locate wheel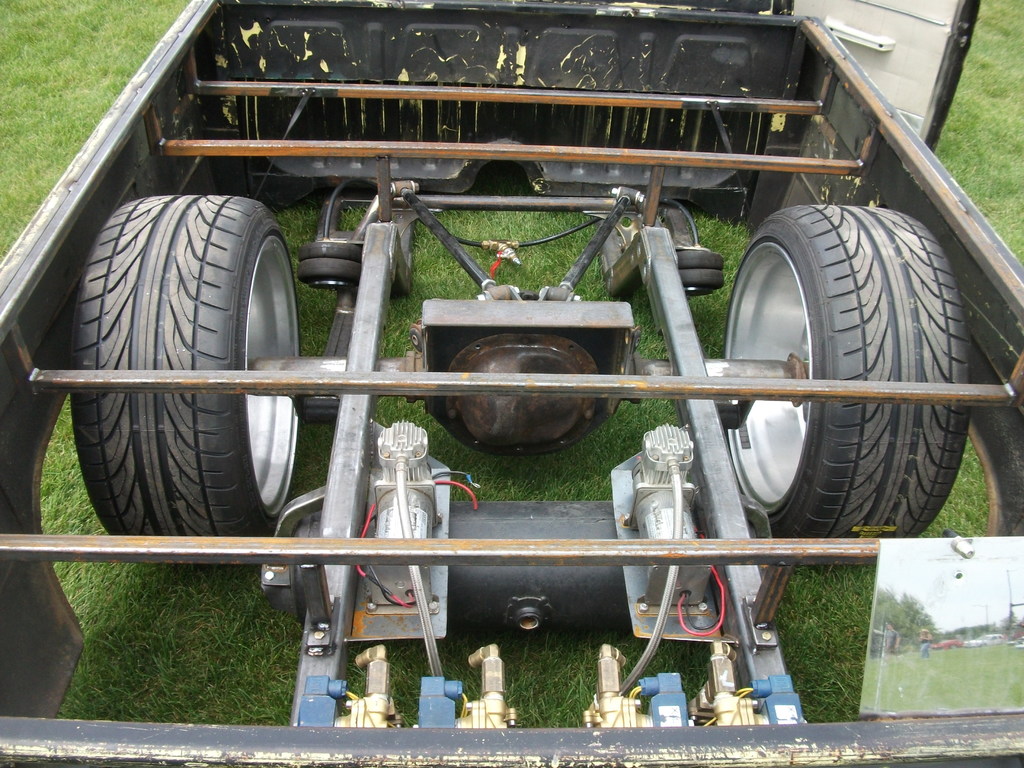
region(671, 244, 724, 267)
